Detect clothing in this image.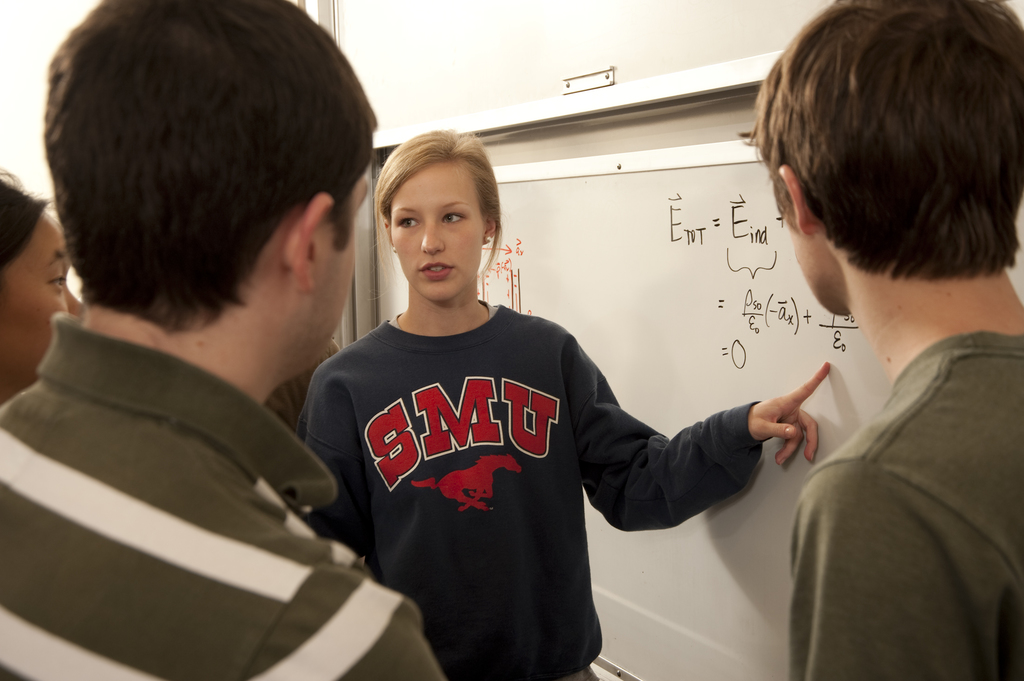
Detection: 0:310:449:680.
